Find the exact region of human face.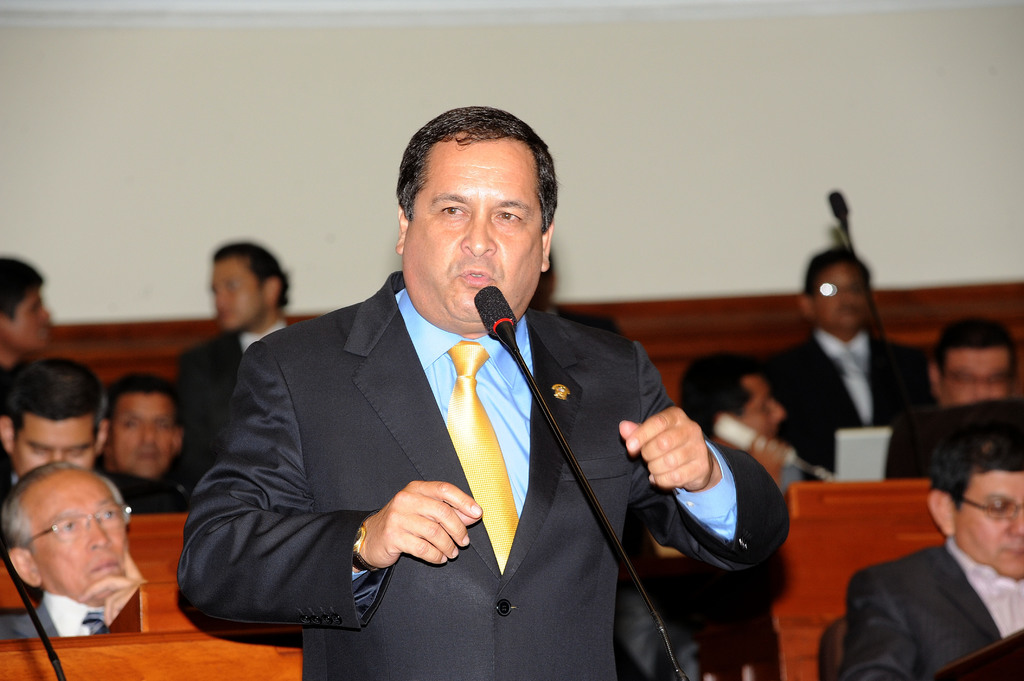
Exact region: select_region(401, 138, 541, 329).
